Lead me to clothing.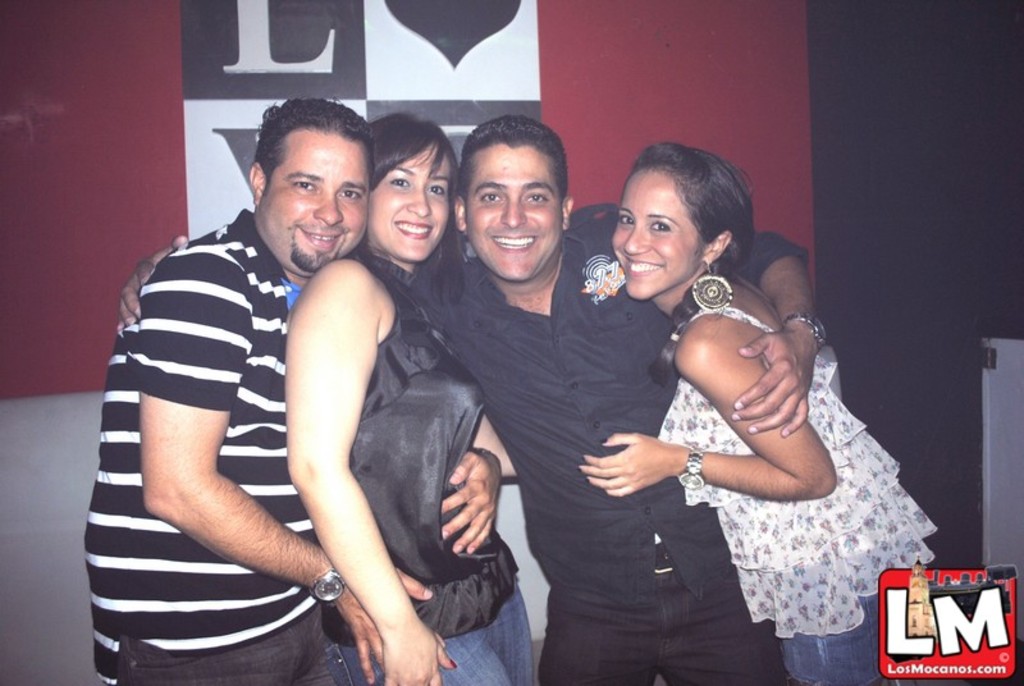
Lead to locate(92, 211, 340, 685).
